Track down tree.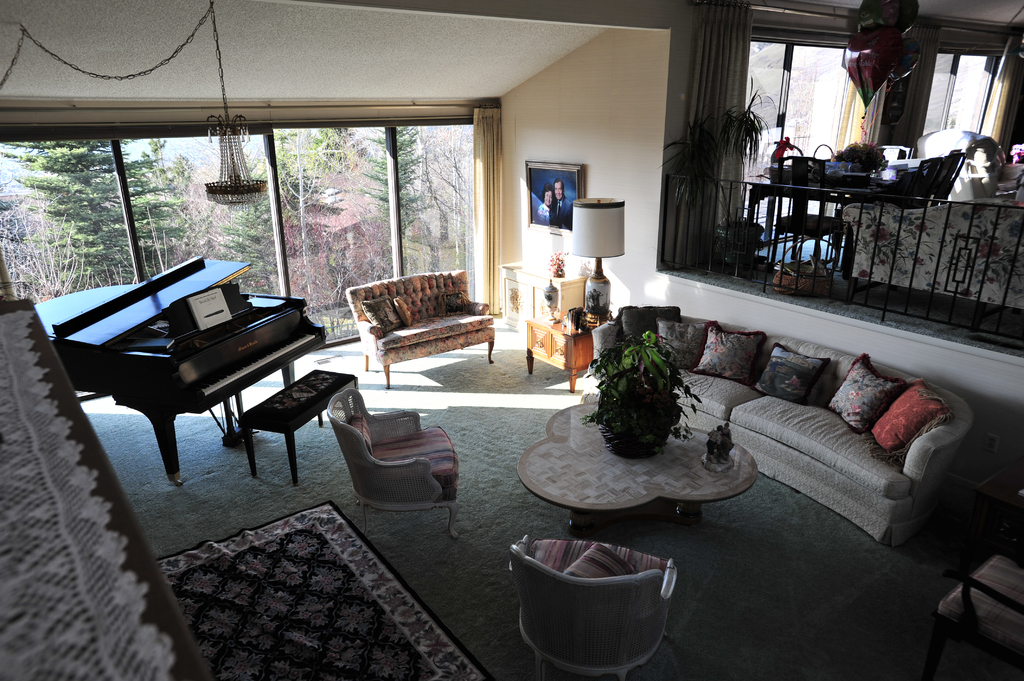
Tracked to (374, 125, 426, 284).
